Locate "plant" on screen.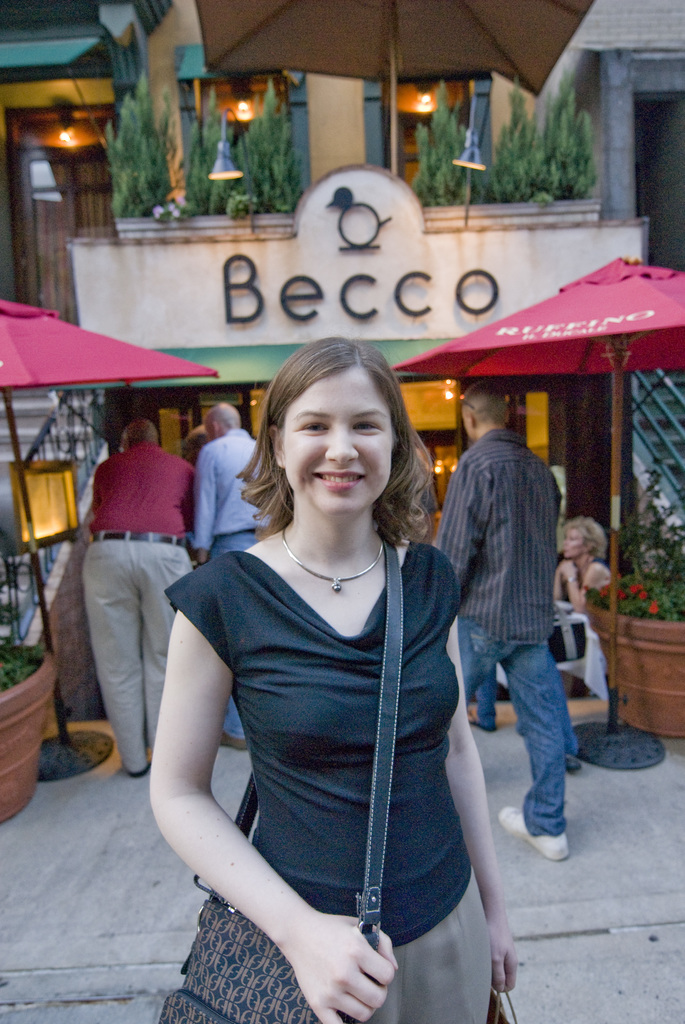
On screen at pyautogui.locateOnScreen(0, 638, 40, 676).
